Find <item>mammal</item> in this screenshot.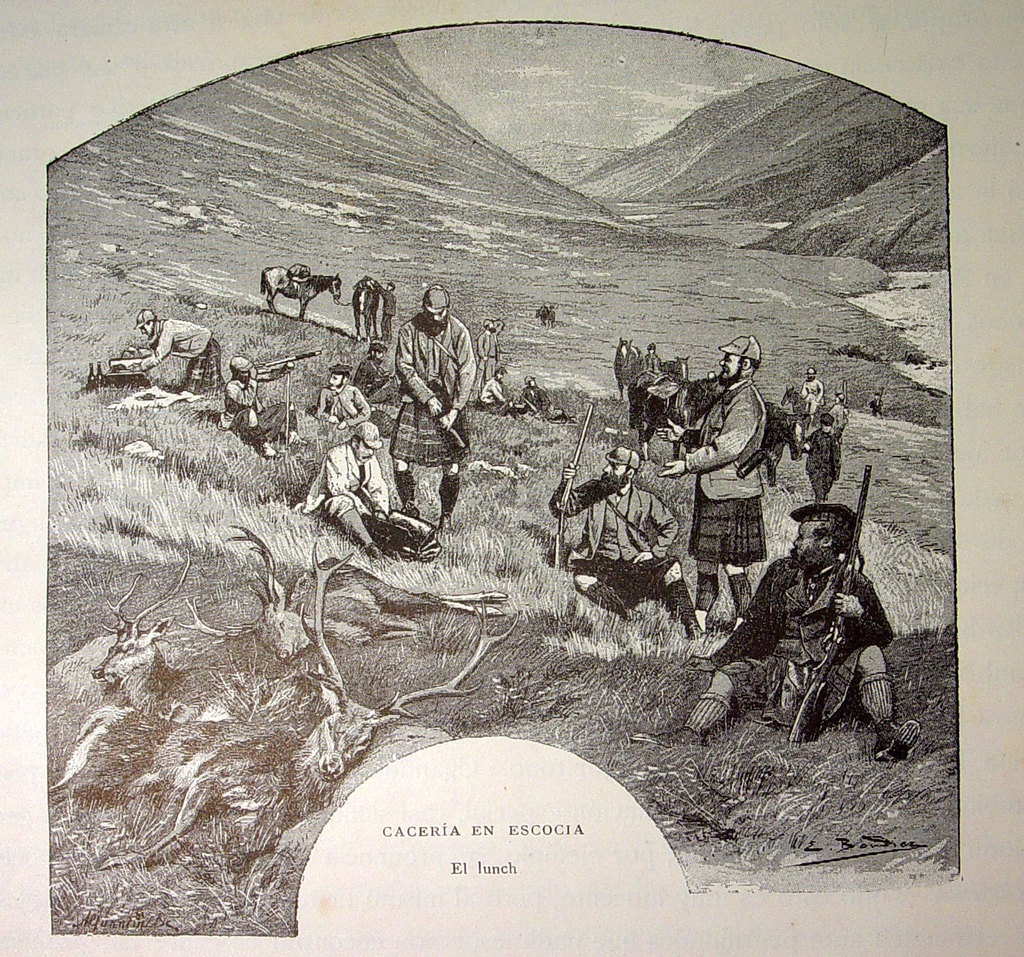
The bounding box for <item>mammal</item> is bbox(534, 304, 561, 332).
